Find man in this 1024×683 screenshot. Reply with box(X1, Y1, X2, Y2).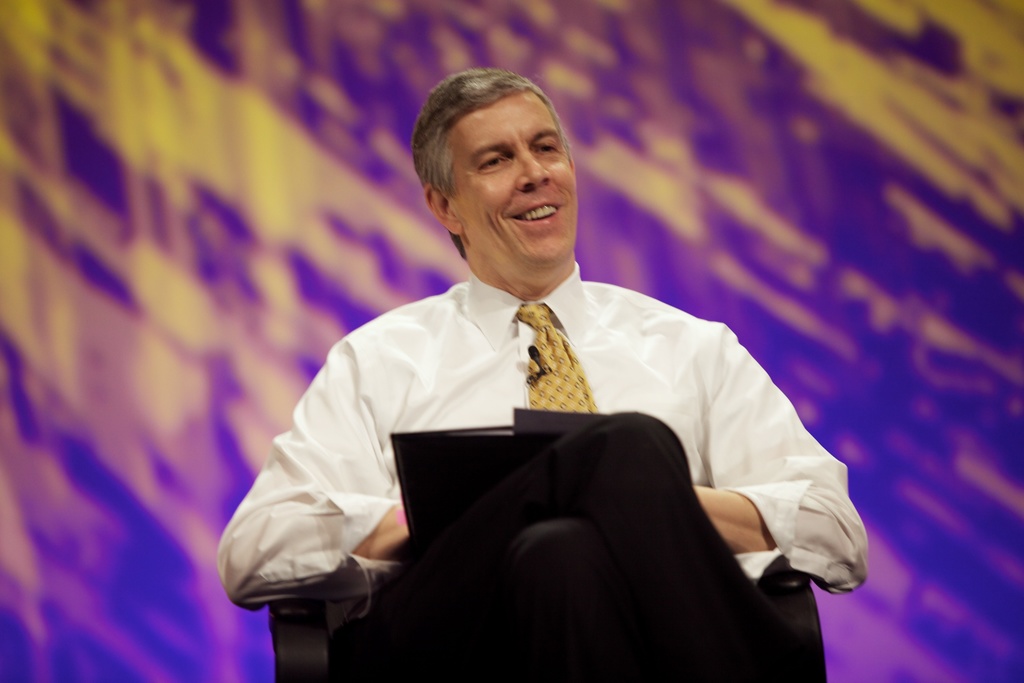
box(156, 106, 884, 627).
